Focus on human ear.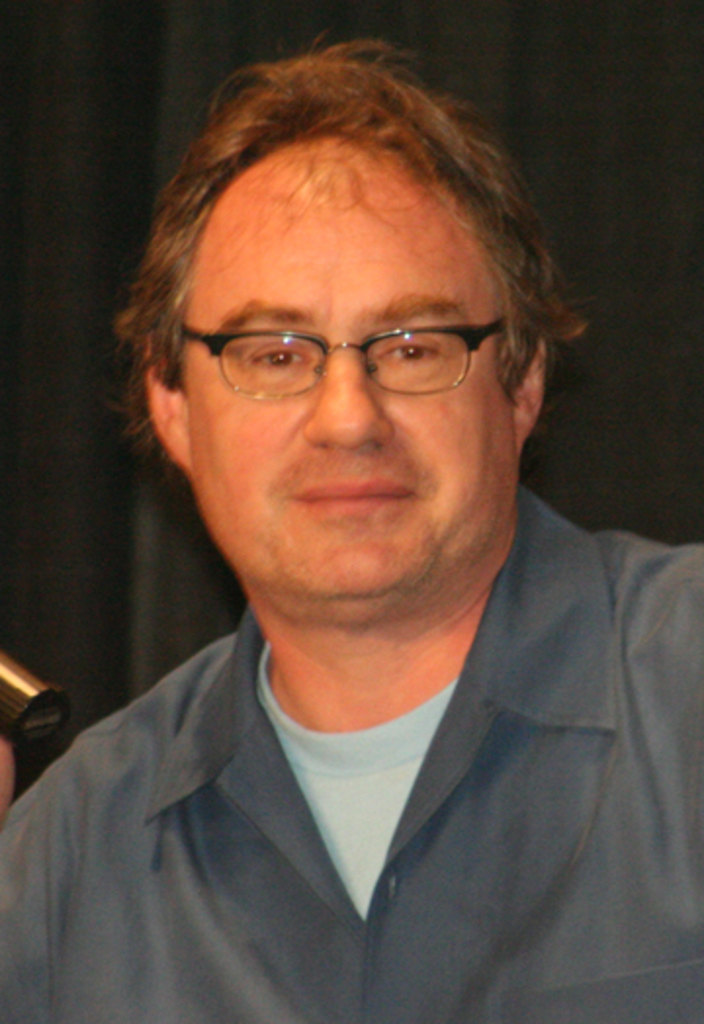
Focused at 139, 334, 192, 475.
